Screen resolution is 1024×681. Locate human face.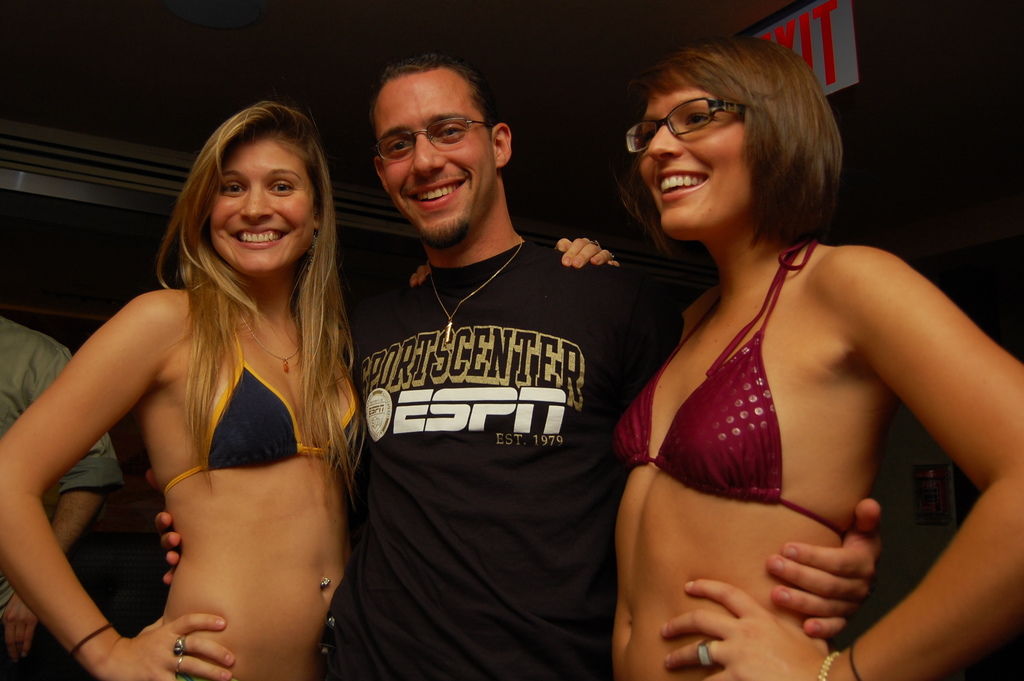
Rect(205, 137, 316, 275).
